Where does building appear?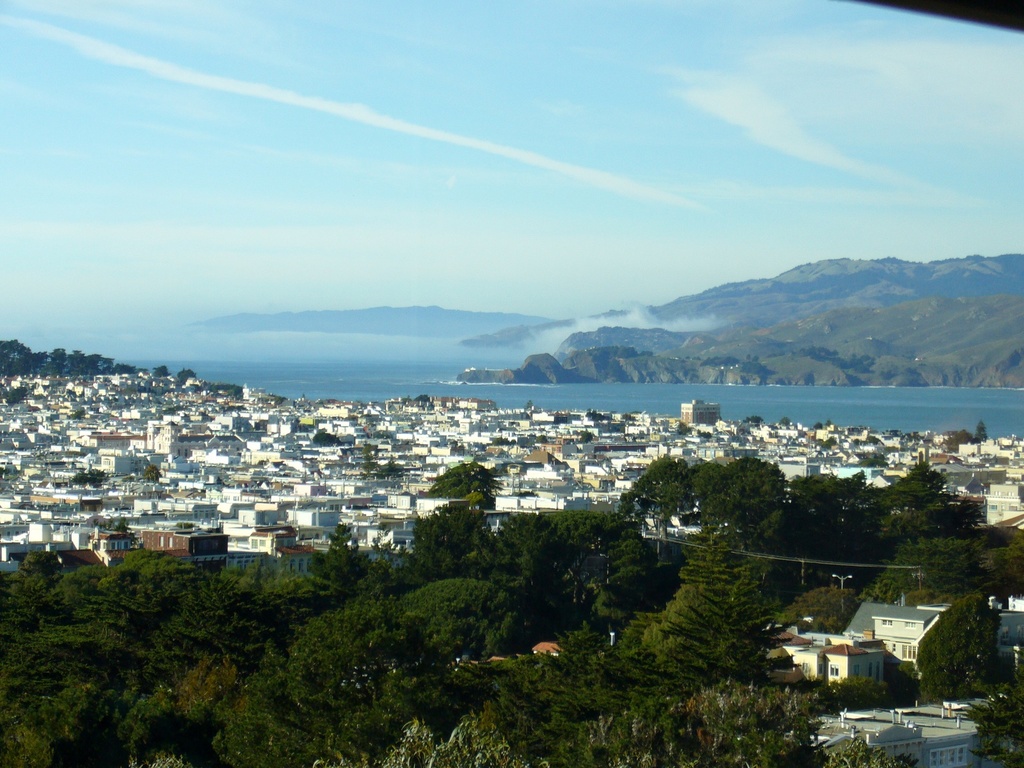
Appears at bbox=(808, 701, 977, 767).
